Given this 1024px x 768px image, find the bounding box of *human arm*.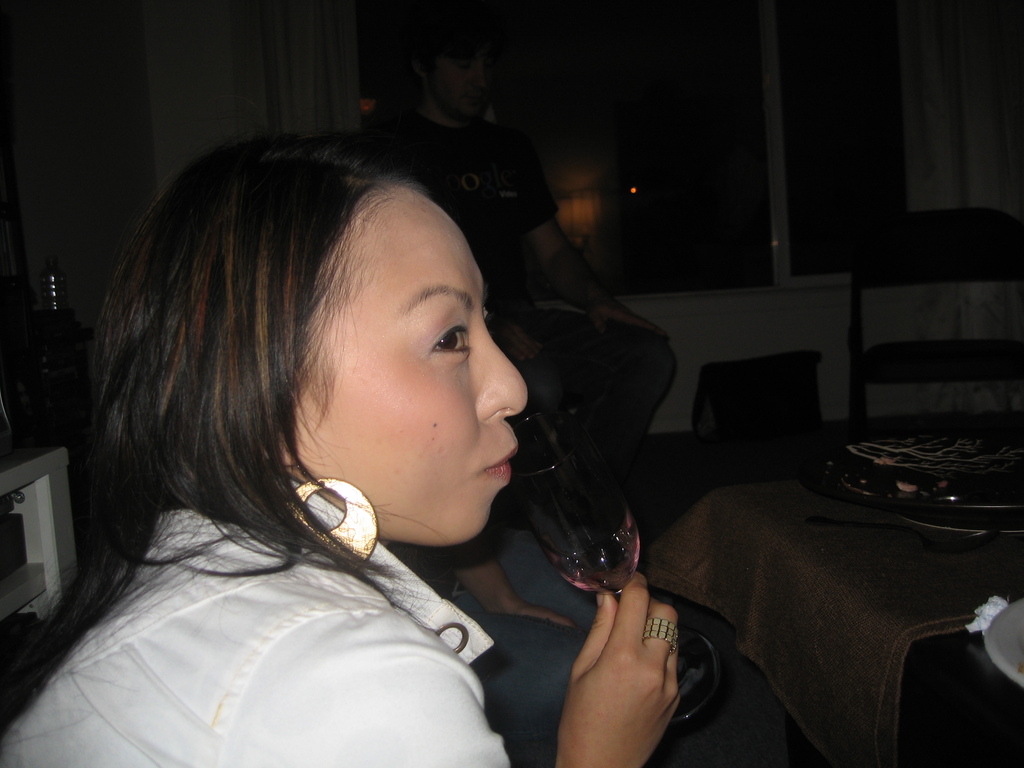
pyautogui.locateOnScreen(320, 578, 689, 764).
